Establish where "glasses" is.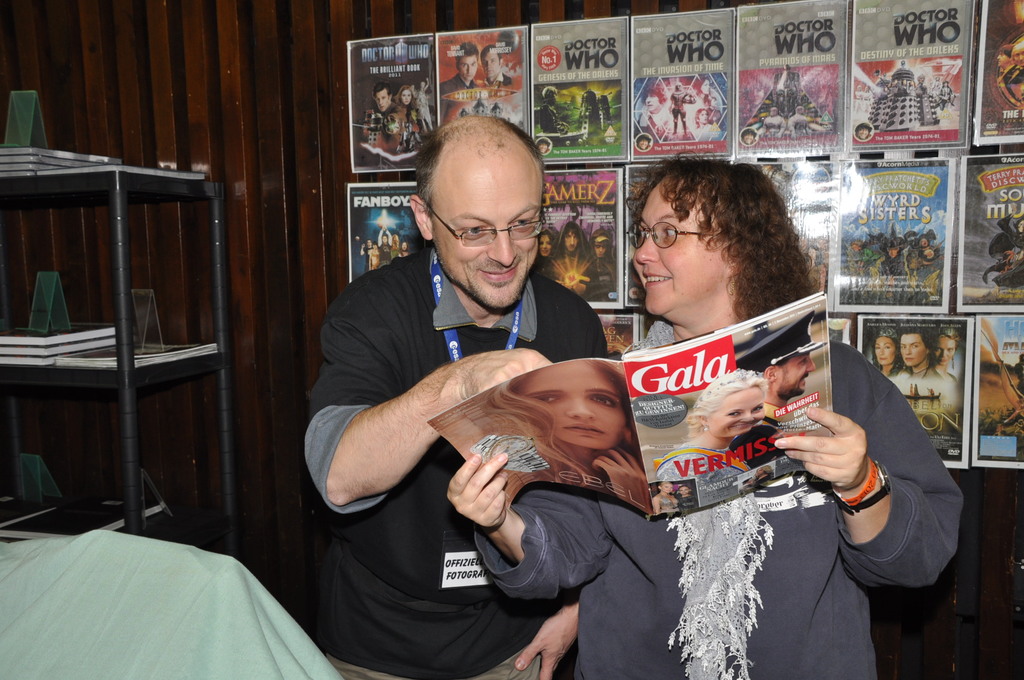
Established at [left=431, top=199, right=550, bottom=247].
